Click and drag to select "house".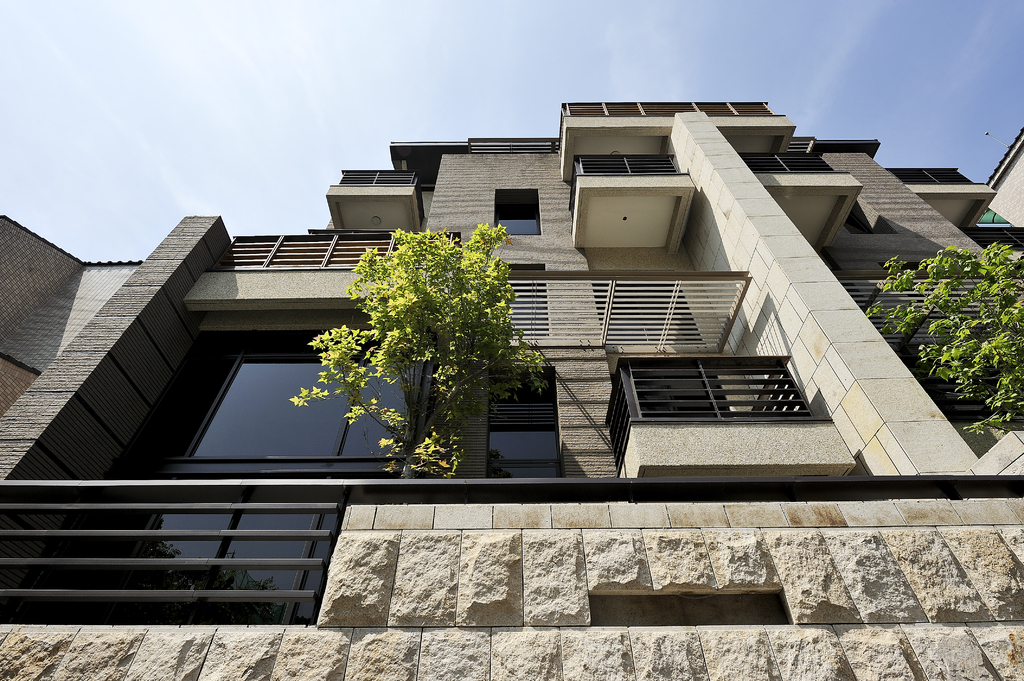
Selection: {"left": 0, "top": 100, "right": 1023, "bottom": 680}.
